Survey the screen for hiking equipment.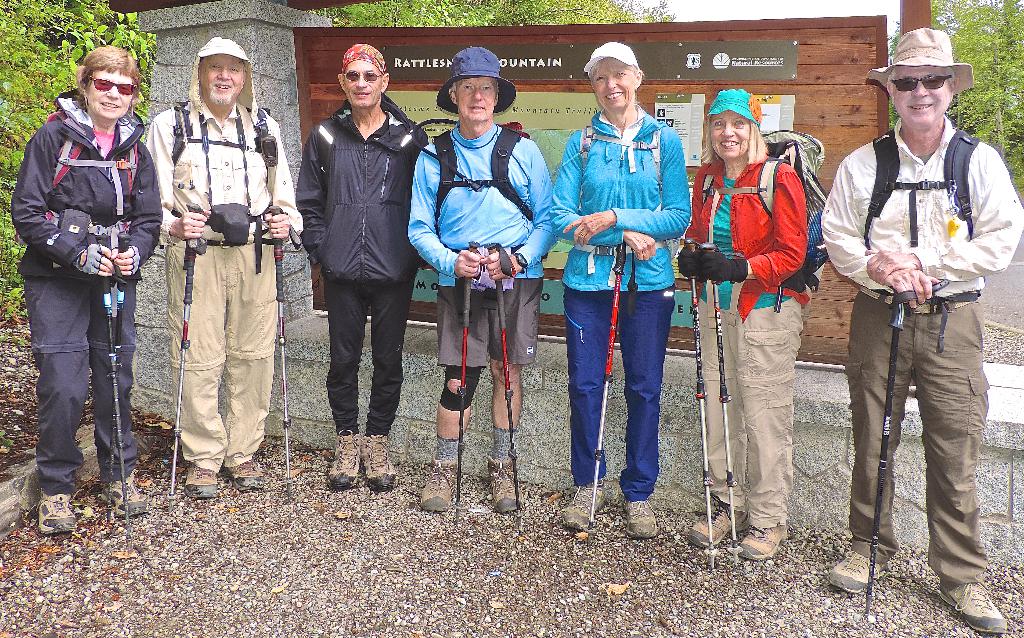
Survey found: Rect(39, 486, 73, 538).
